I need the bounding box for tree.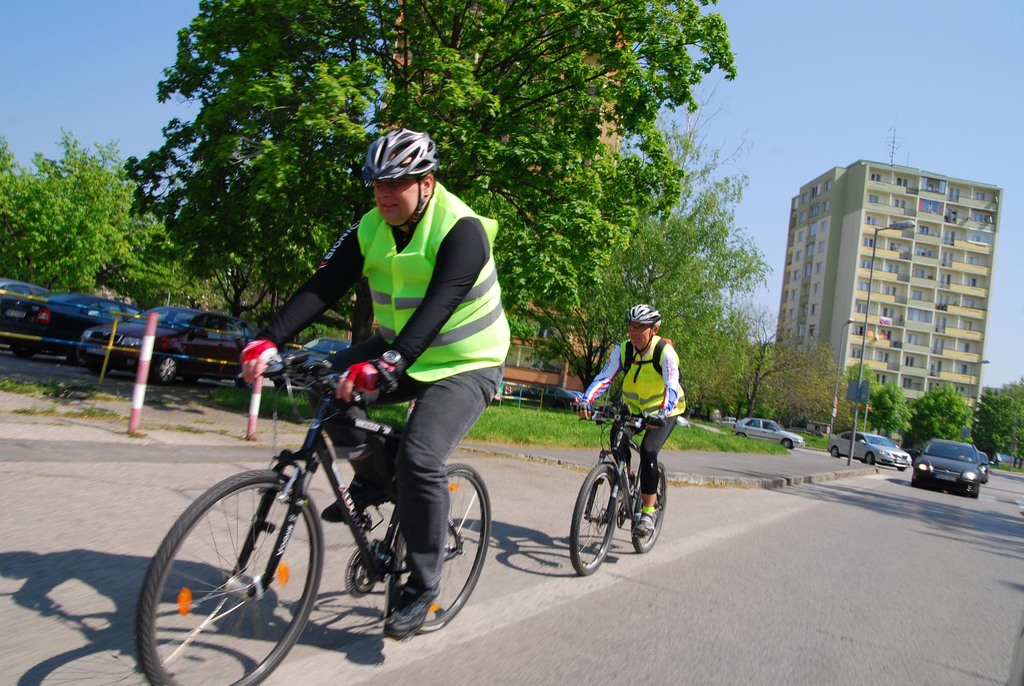
Here it is: <bbox>119, 0, 738, 347</bbox>.
